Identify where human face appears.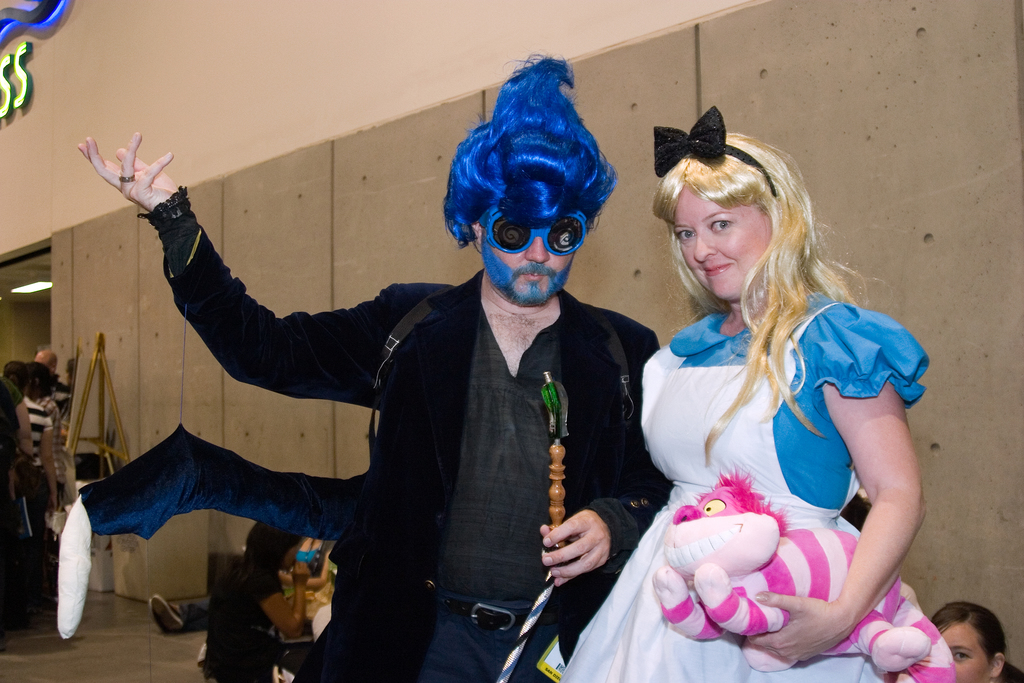
Appears at 937 626 984 682.
